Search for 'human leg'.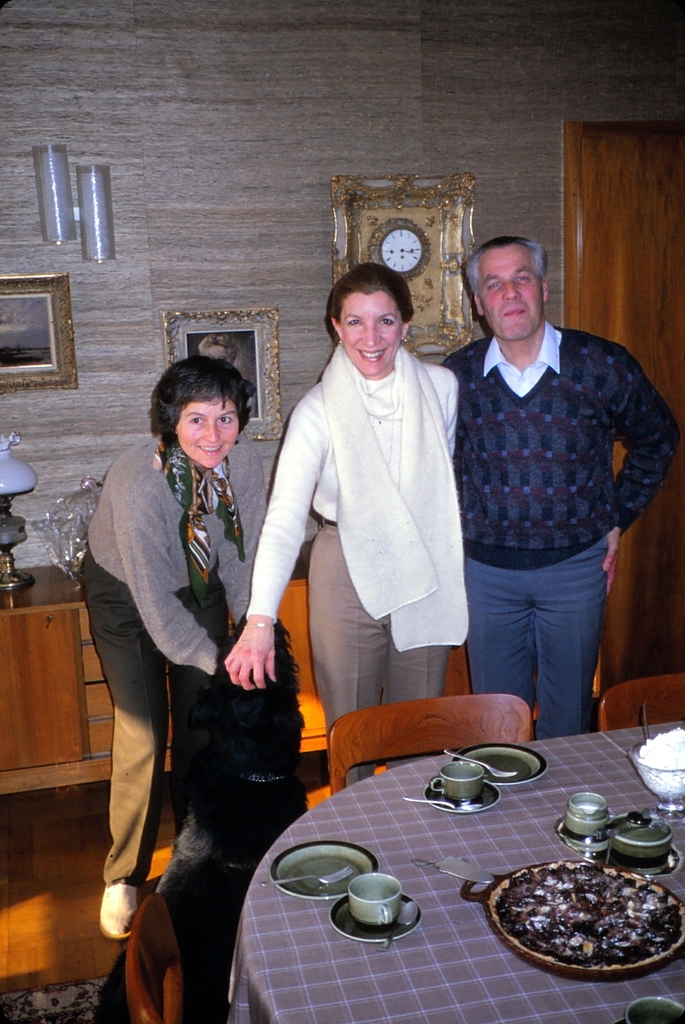
Found at (x1=74, y1=541, x2=169, y2=945).
